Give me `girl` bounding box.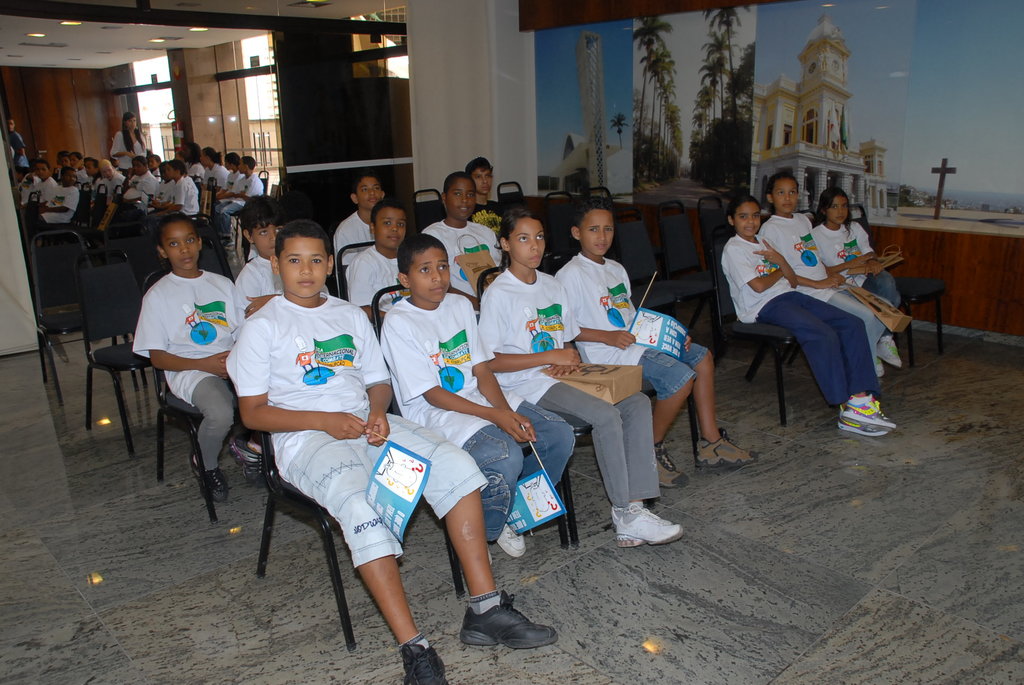
722/198/890/442.
